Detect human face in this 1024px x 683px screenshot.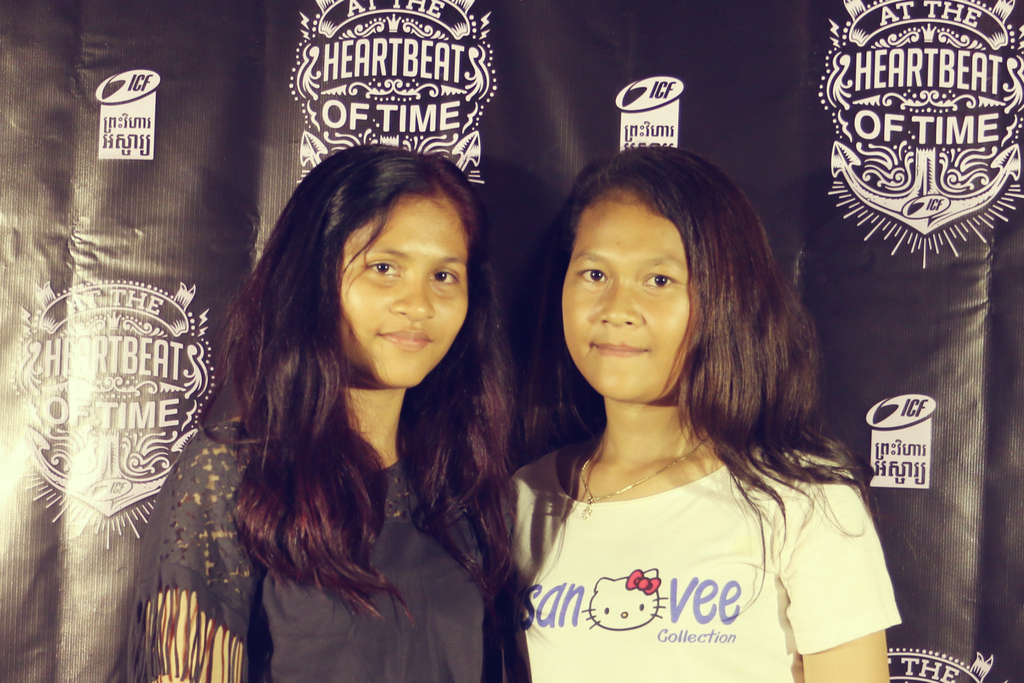
Detection: (339,187,472,384).
